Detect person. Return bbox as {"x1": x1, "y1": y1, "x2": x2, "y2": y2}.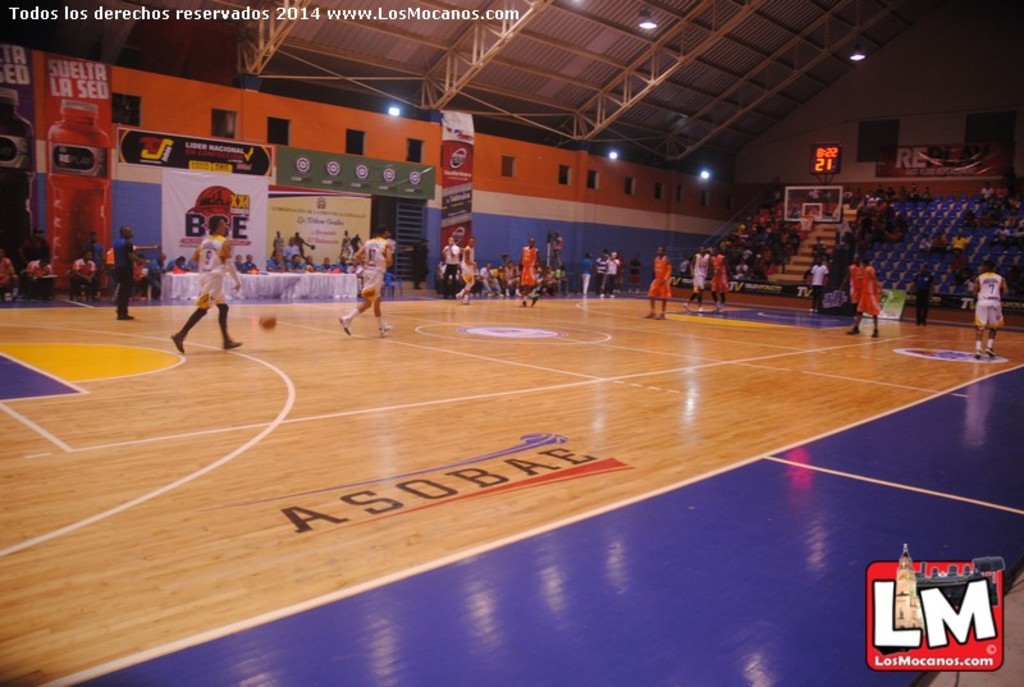
{"x1": 315, "y1": 247, "x2": 340, "y2": 278}.
